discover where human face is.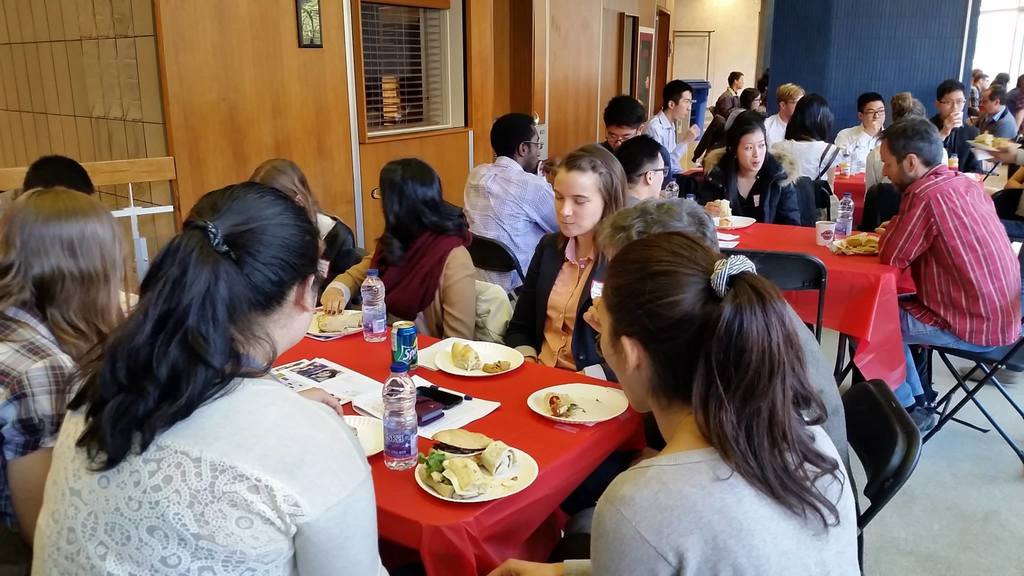
Discovered at 785,97,801,124.
